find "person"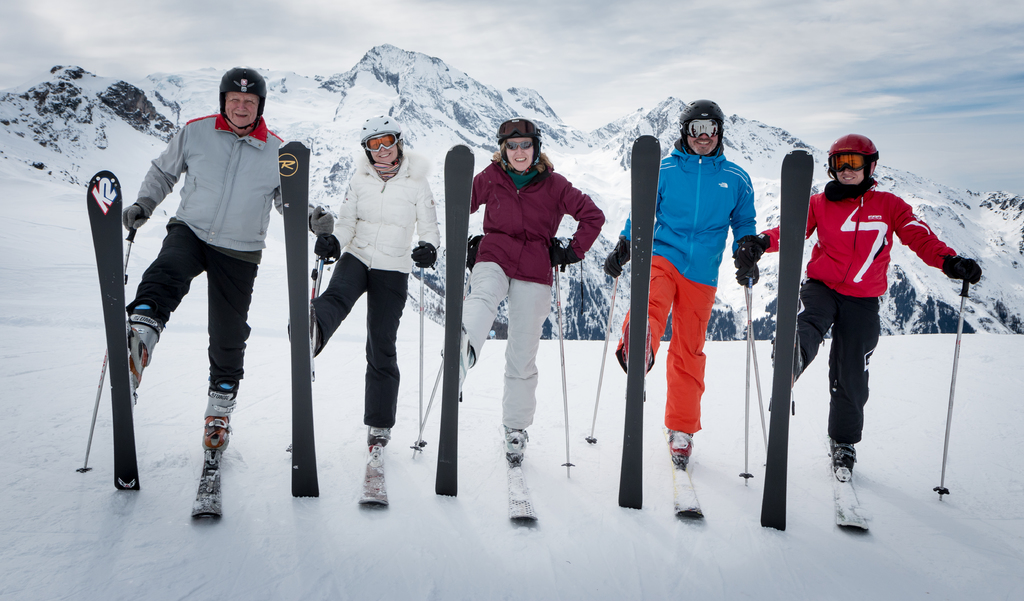
x1=788, y1=112, x2=948, y2=531
